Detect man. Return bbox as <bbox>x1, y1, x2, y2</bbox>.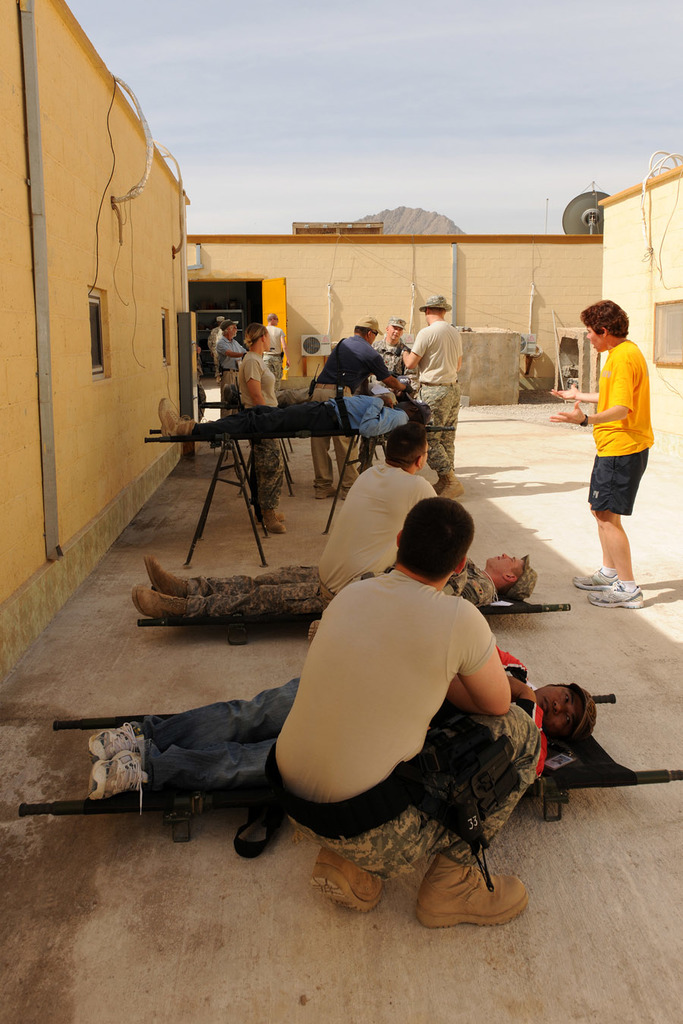
<bbox>369, 316, 420, 399</bbox>.
